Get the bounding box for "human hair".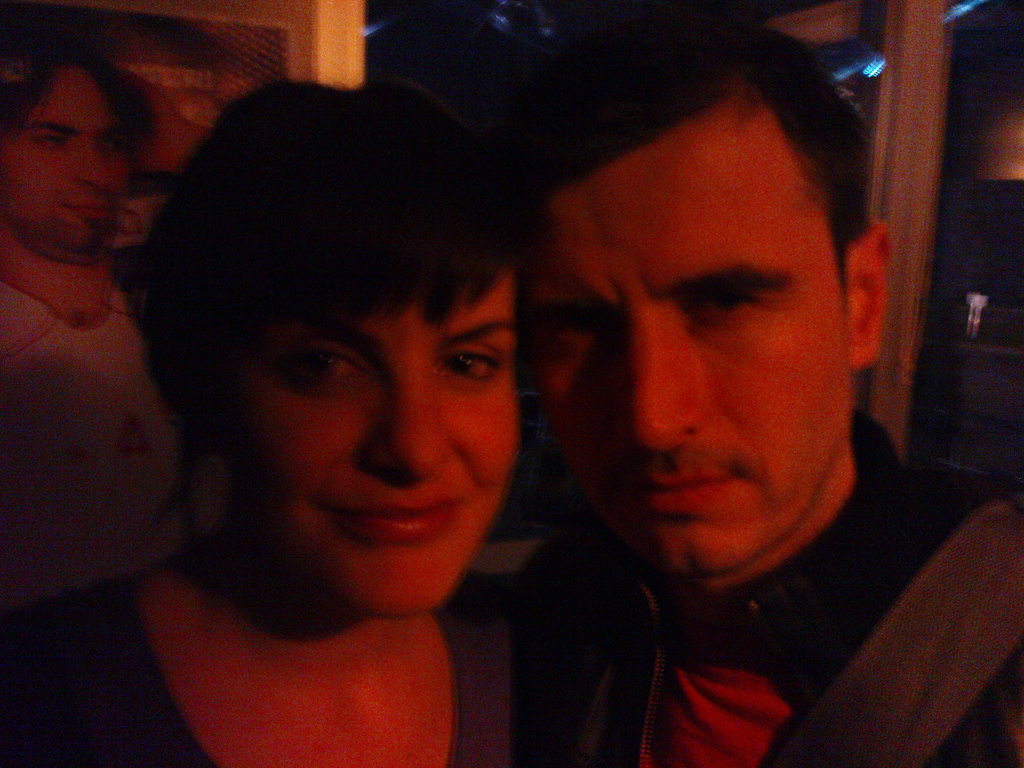
select_region(510, 20, 874, 312).
